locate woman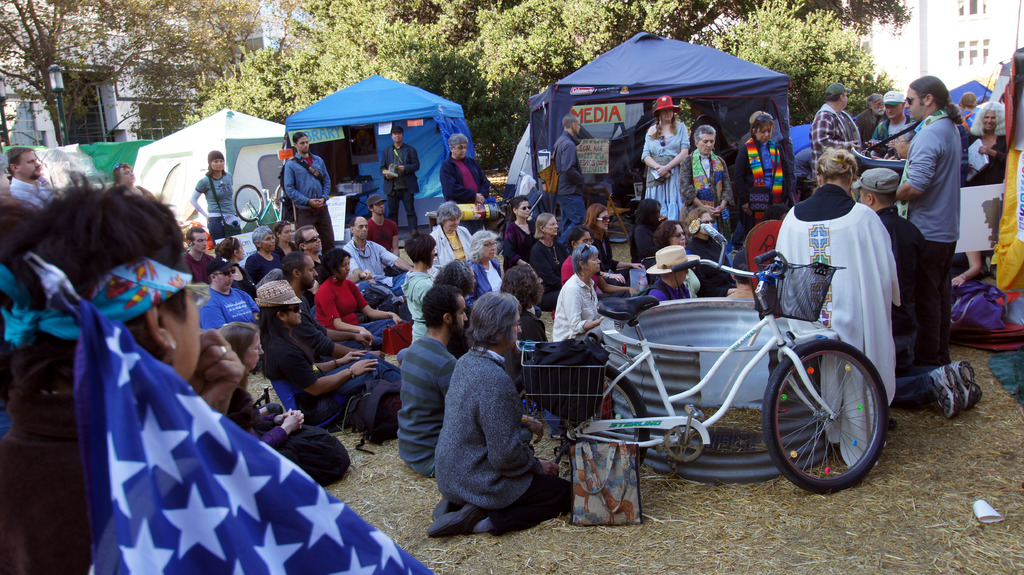
BBox(625, 198, 662, 260)
